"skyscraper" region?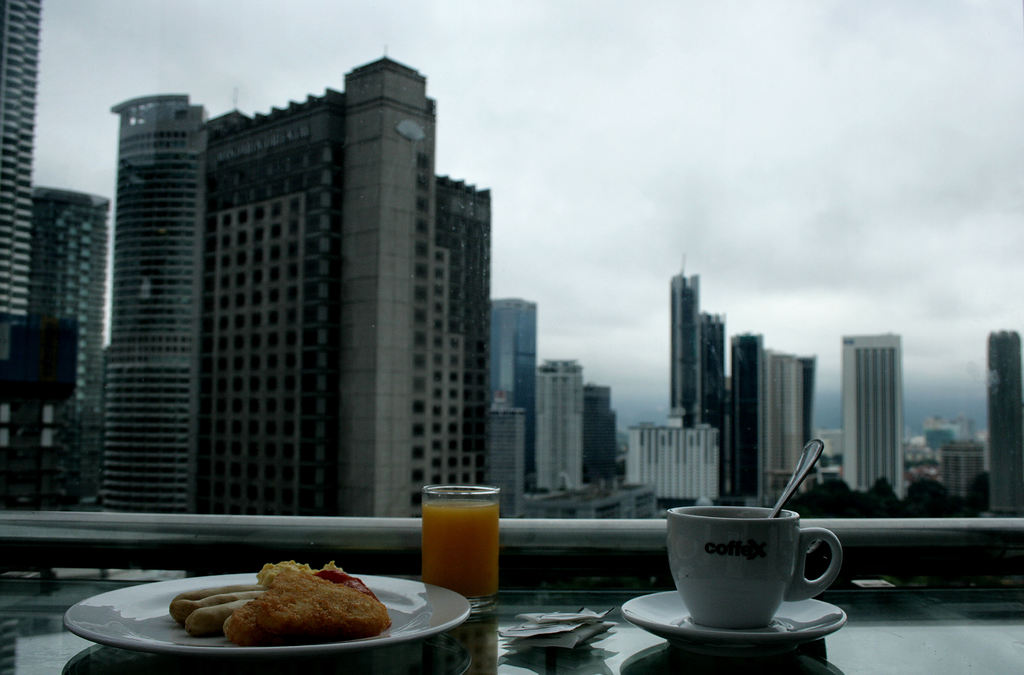
{"x1": 669, "y1": 254, "x2": 701, "y2": 426}
